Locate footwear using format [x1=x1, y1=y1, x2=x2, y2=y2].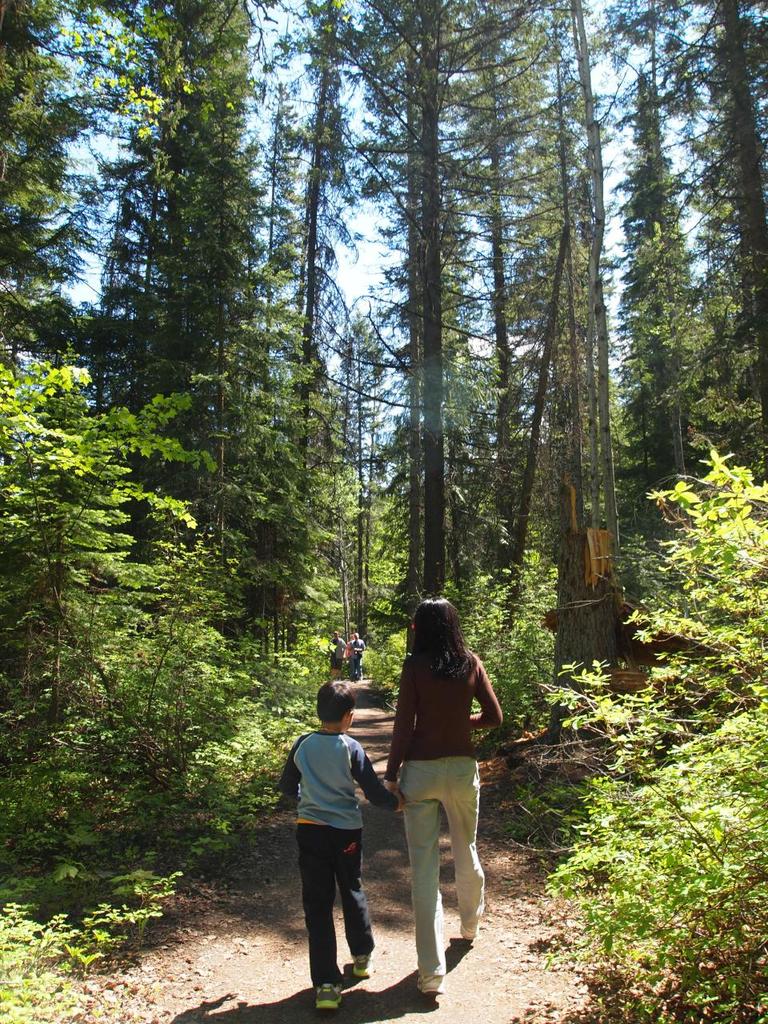
[x1=418, y1=973, x2=445, y2=994].
